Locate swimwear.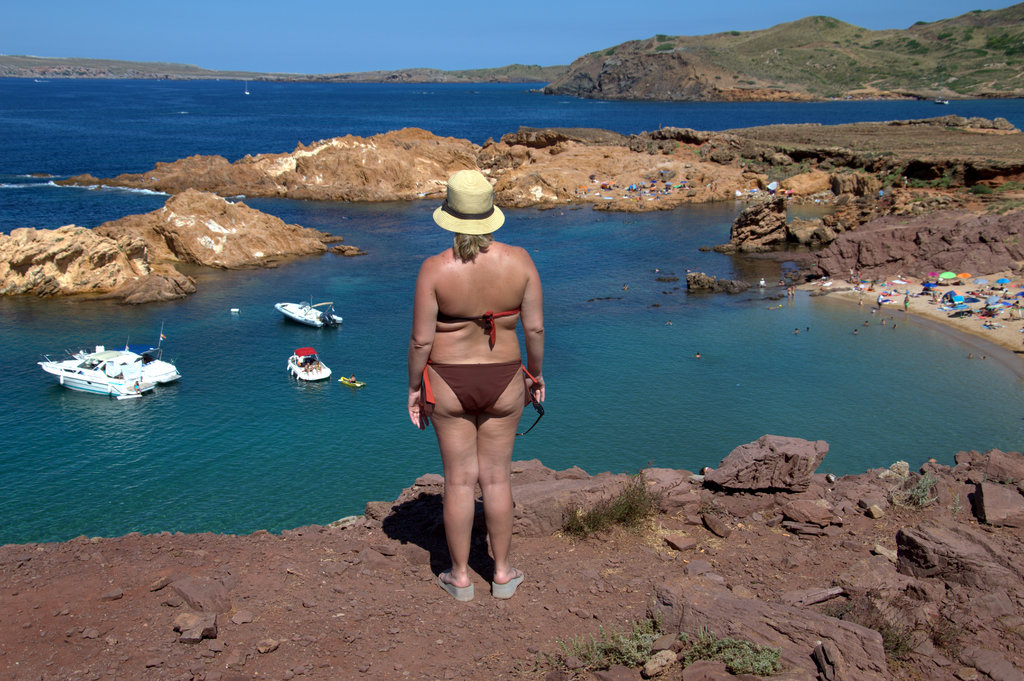
Bounding box: (419,359,545,415).
